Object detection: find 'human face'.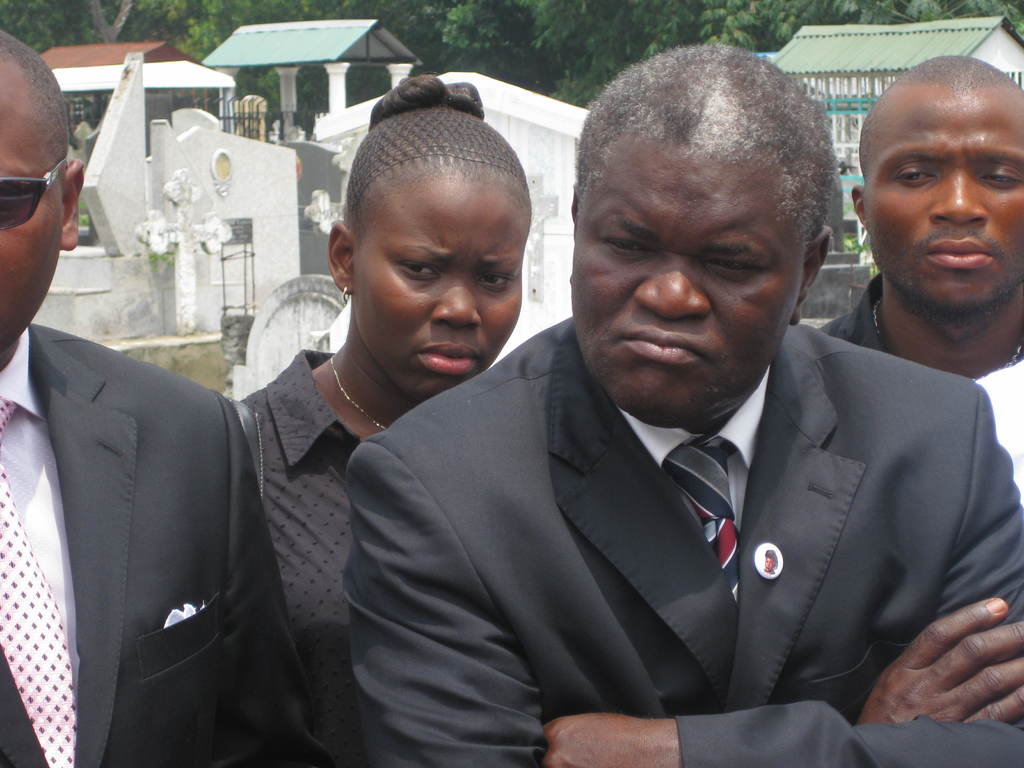
{"left": 866, "top": 95, "right": 1023, "bottom": 308}.
